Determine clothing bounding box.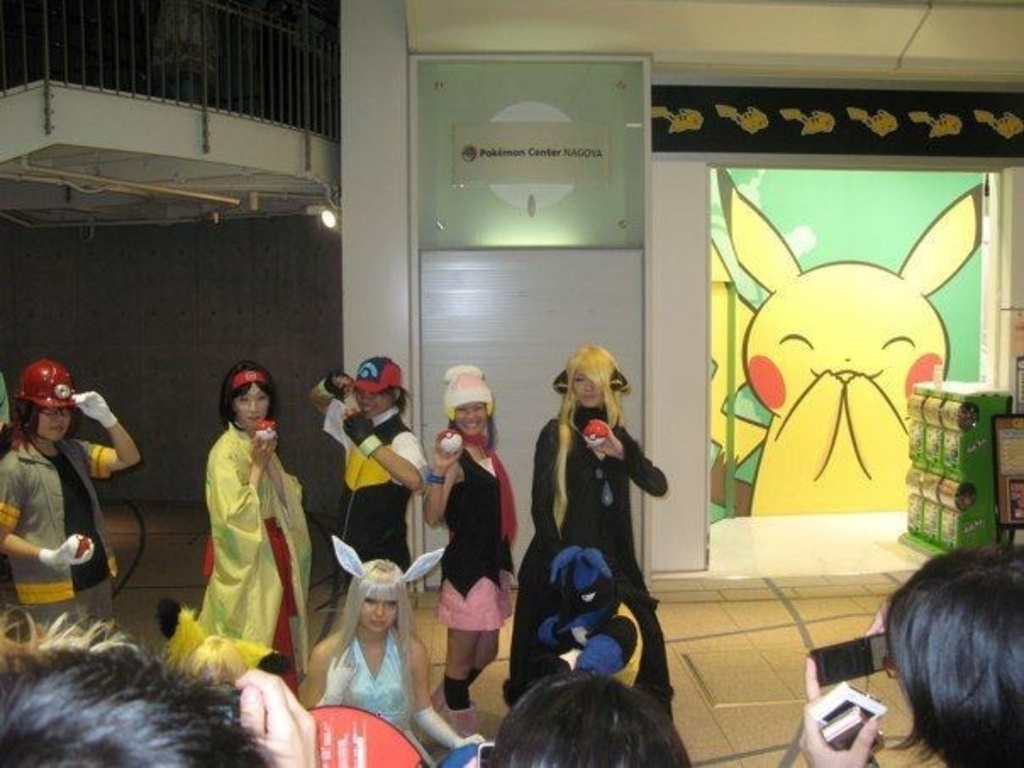
Determined: left=319, top=397, right=427, bottom=563.
